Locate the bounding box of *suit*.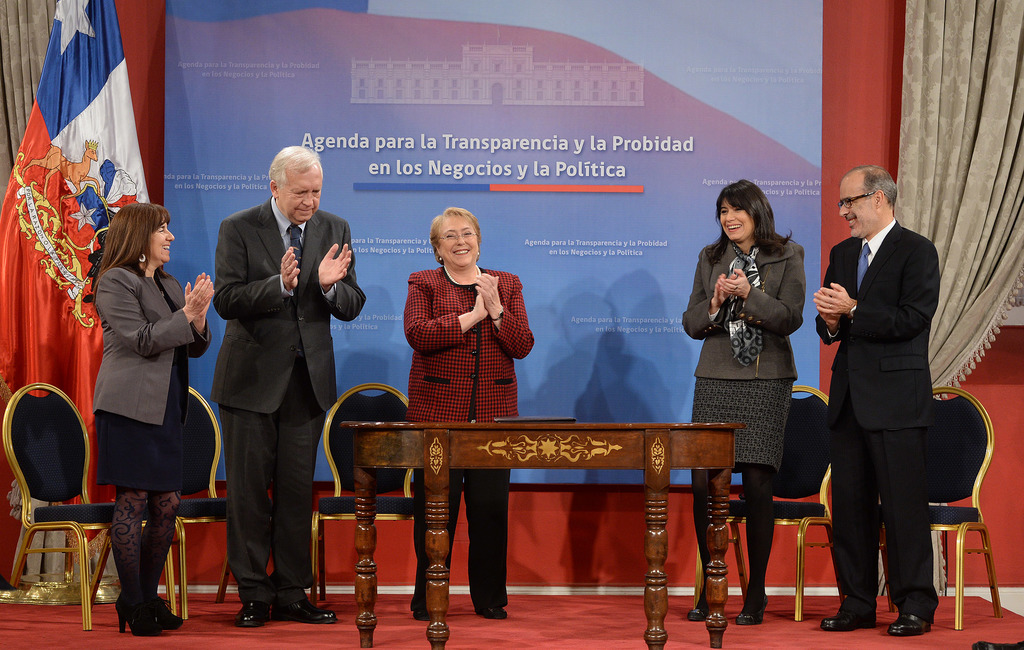
Bounding box: (left=93, top=264, right=211, bottom=423).
